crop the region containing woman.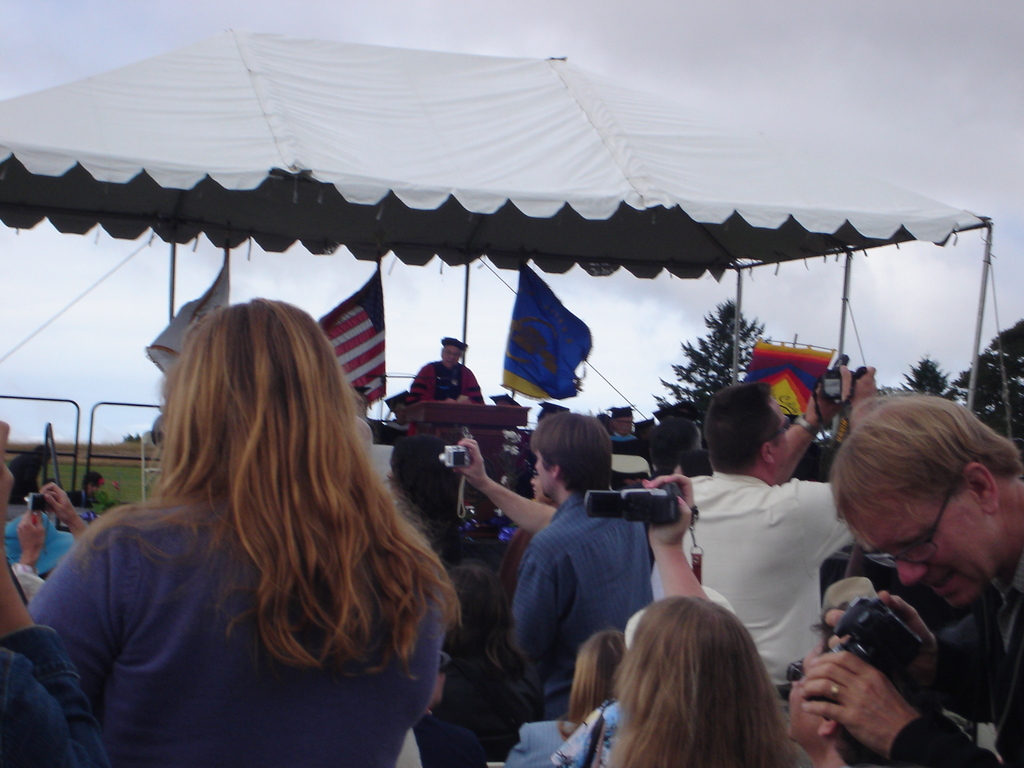
Crop region: 436 563 542 767.
